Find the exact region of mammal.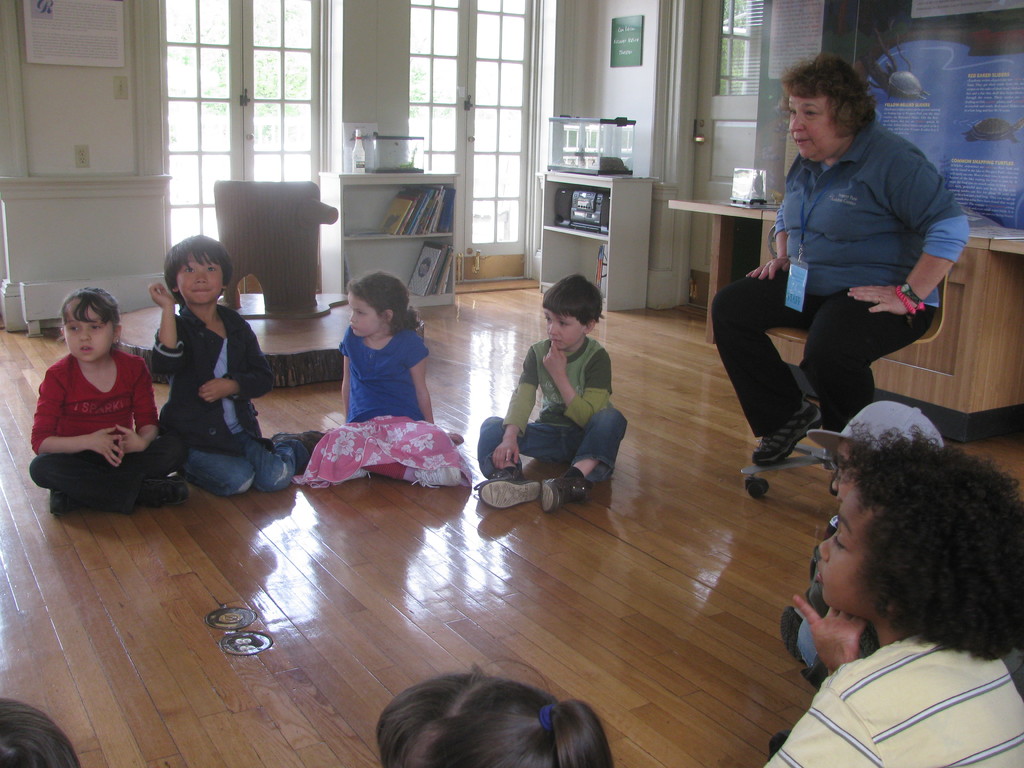
Exact region: 291:271:476:491.
